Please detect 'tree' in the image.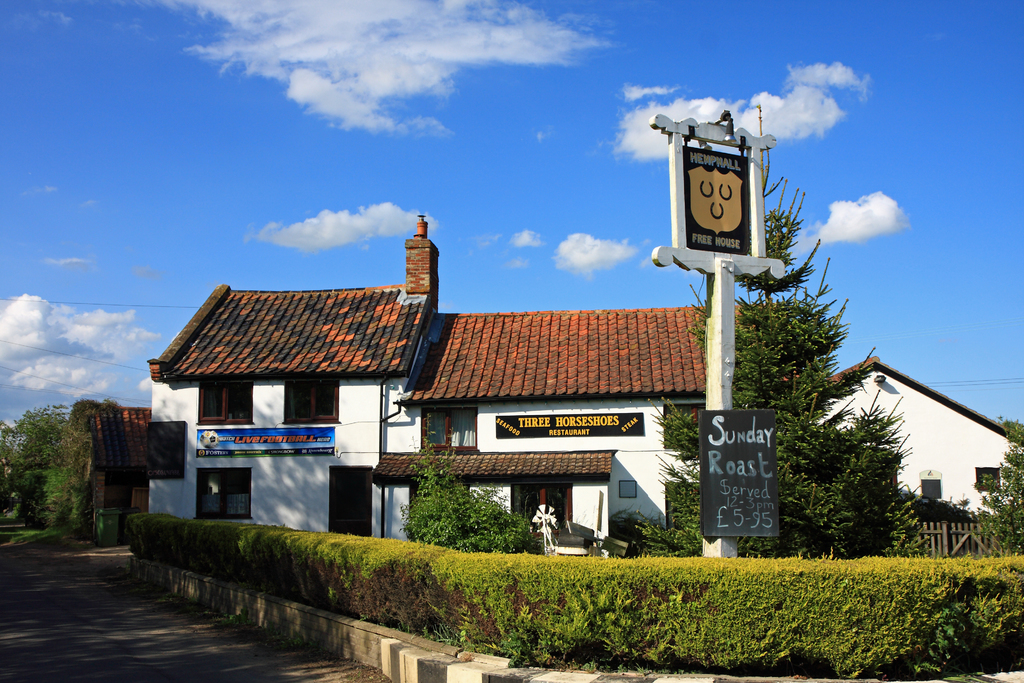
630 104 931 562.
